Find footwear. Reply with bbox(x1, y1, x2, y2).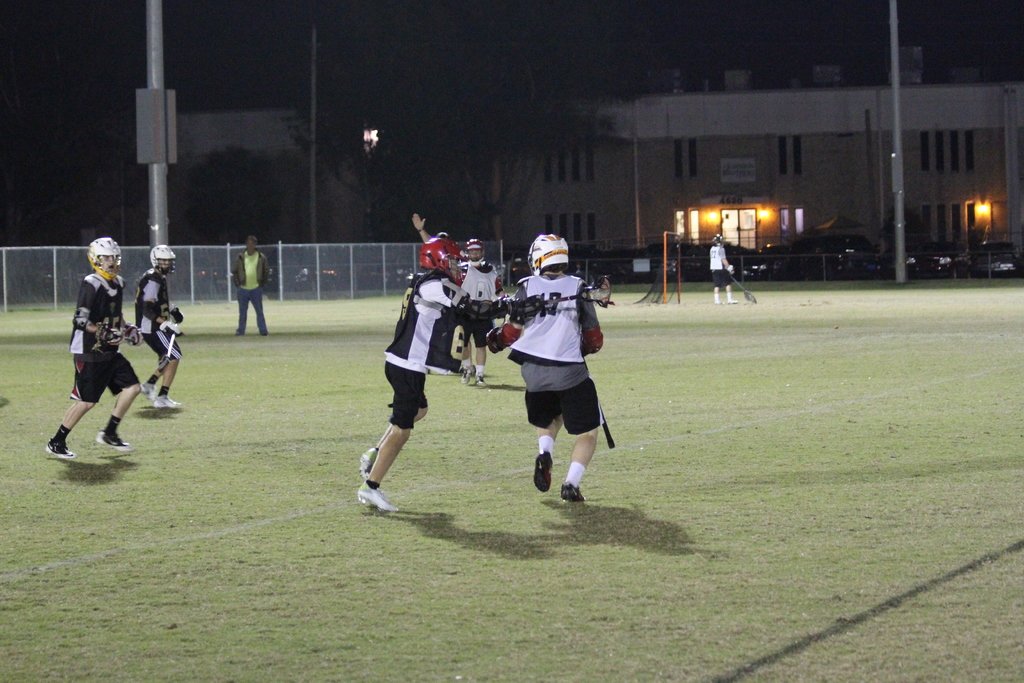
bbox(150, 393, 182, 409).
